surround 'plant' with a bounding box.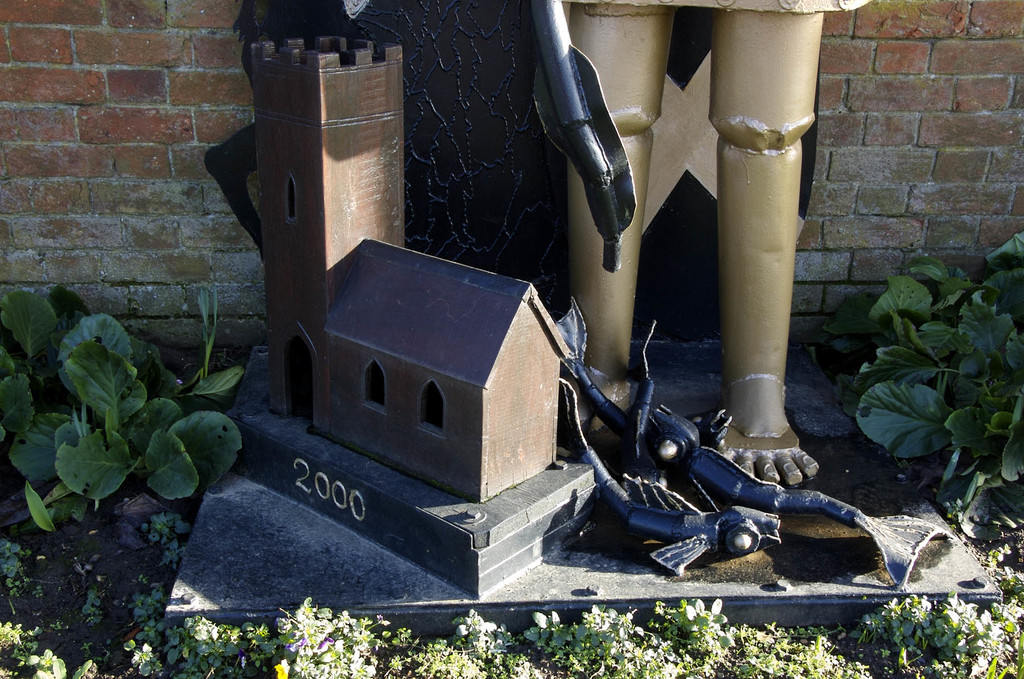
Rect(0, 276, 258, 548).
